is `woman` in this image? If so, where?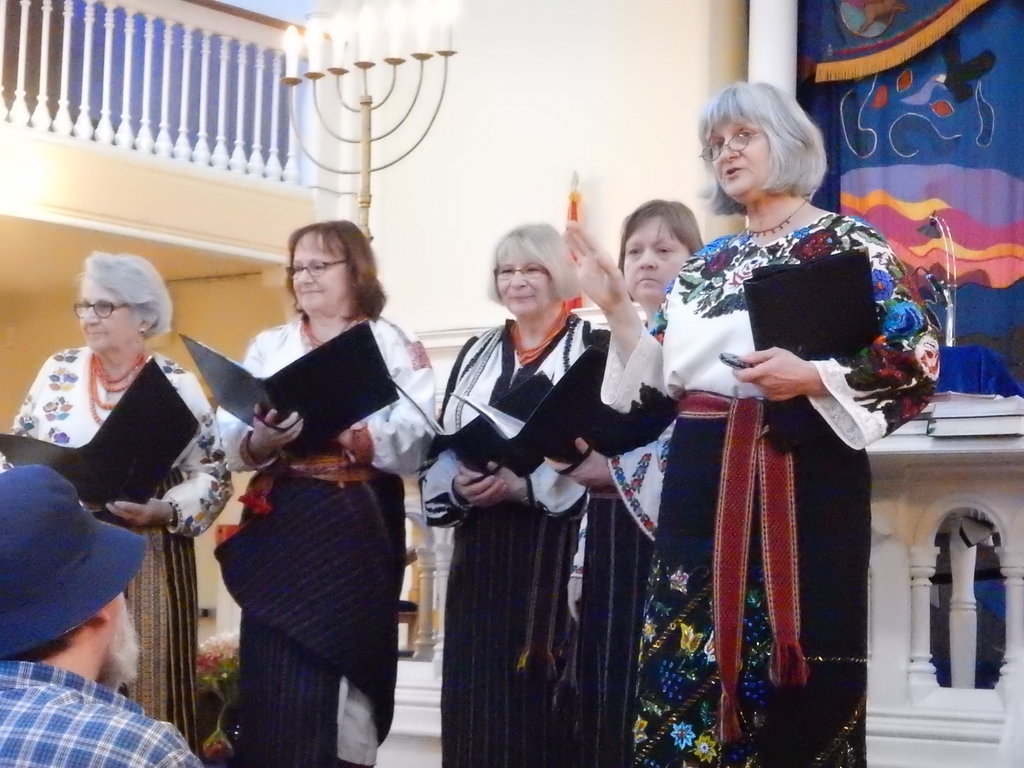
Yes, at <bbox>189, 214, 433, 767</bbox>.
